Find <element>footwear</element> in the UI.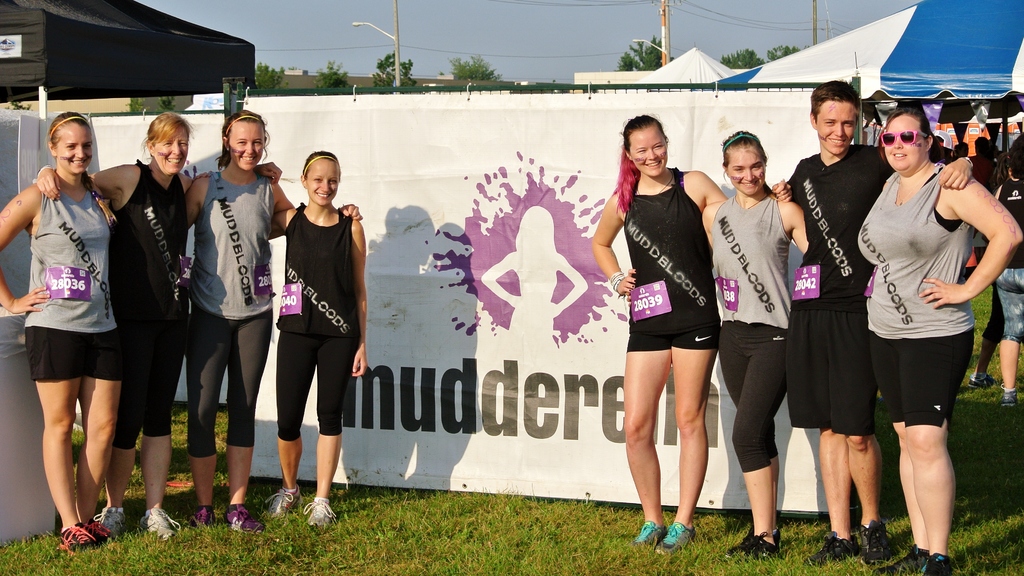
UI element at select_region(722, 531, 773, 563).
